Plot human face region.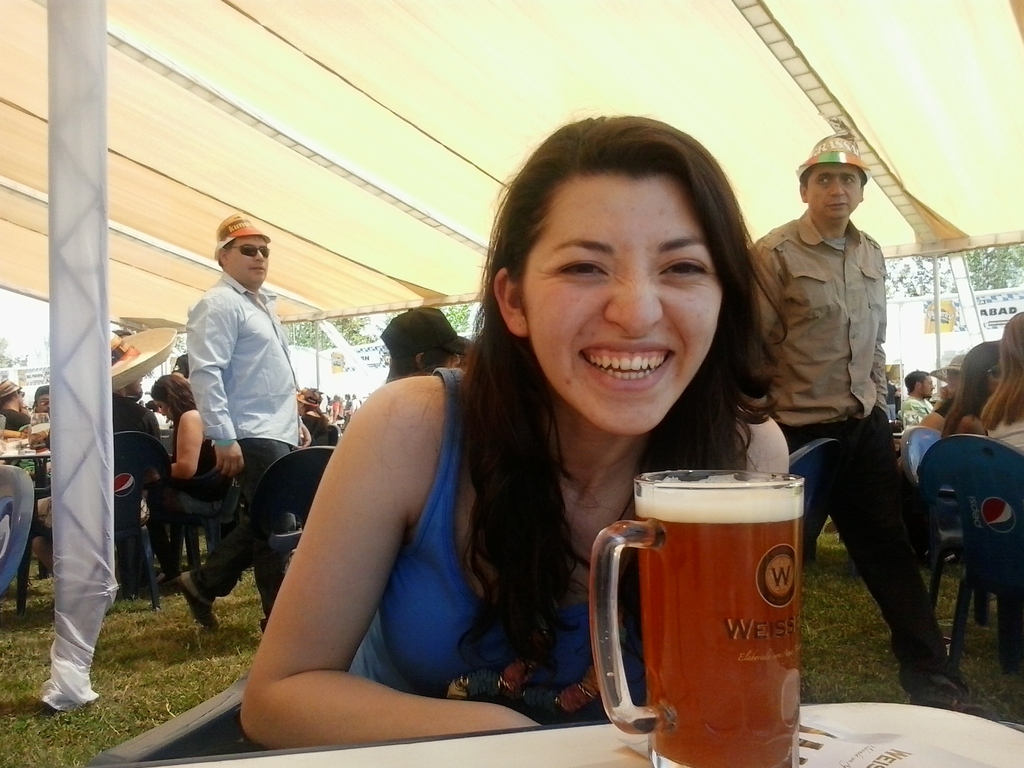
Plotted at (922,374,935,394).
